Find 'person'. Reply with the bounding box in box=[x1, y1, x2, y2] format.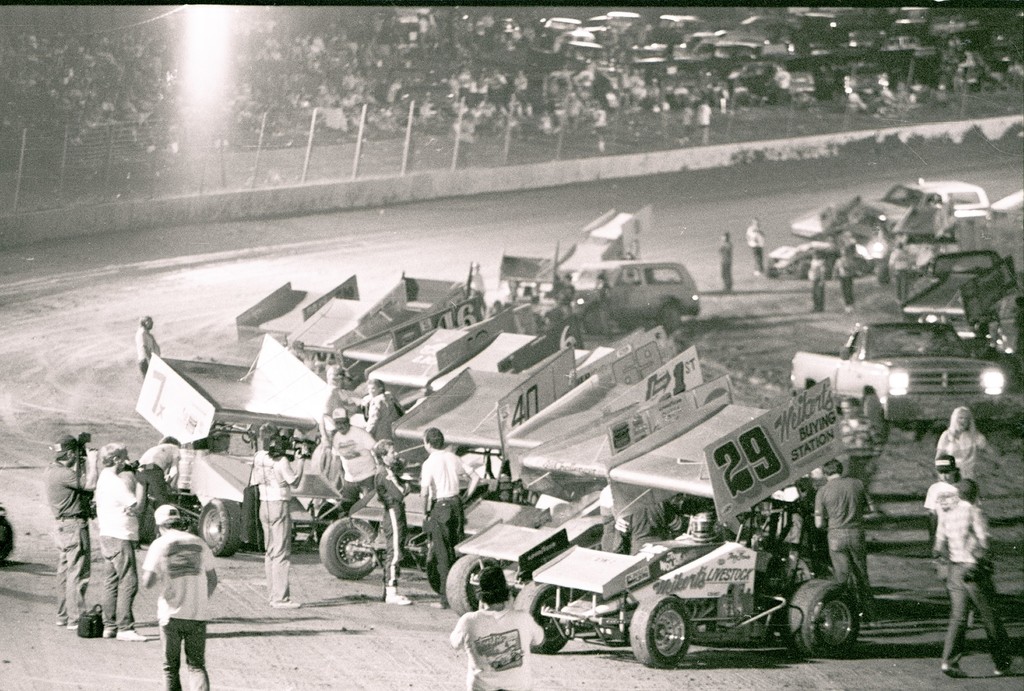
box=[834, 248, 855, 310].
